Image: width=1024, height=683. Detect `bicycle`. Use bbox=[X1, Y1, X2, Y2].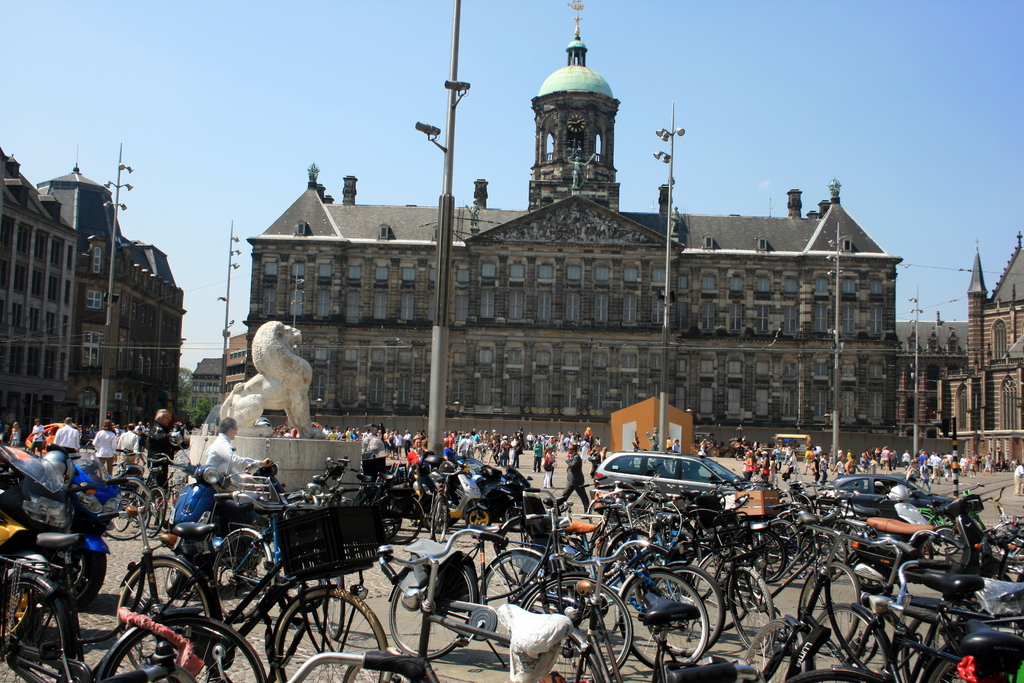
bbox=[616, 481, 749, 548].
